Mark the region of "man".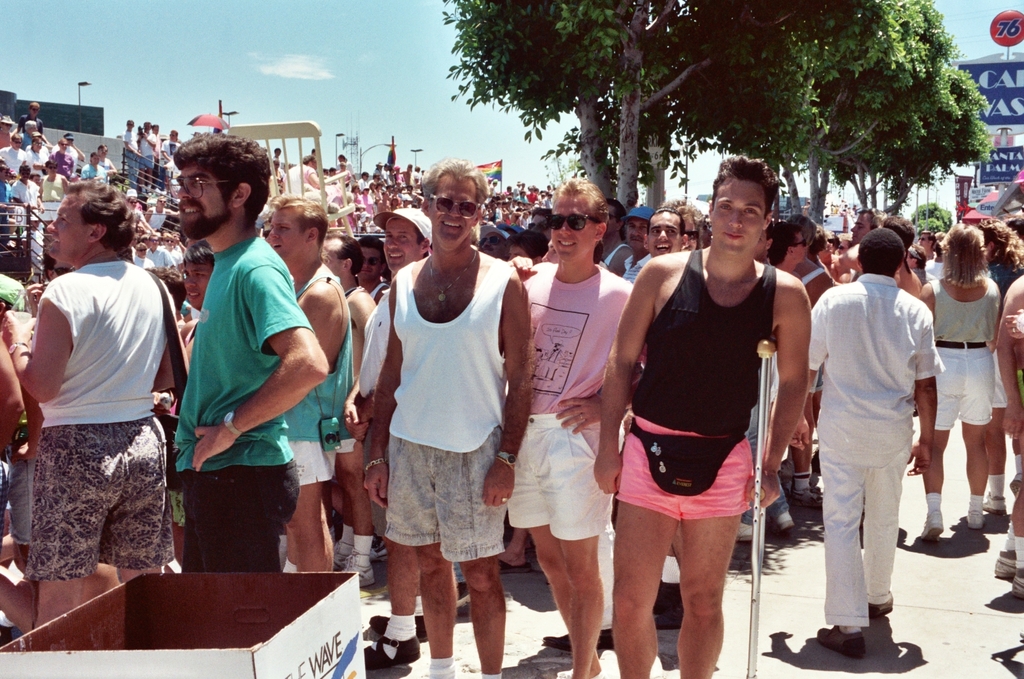
Region: <region>12, 177, 163, 626</region>.
